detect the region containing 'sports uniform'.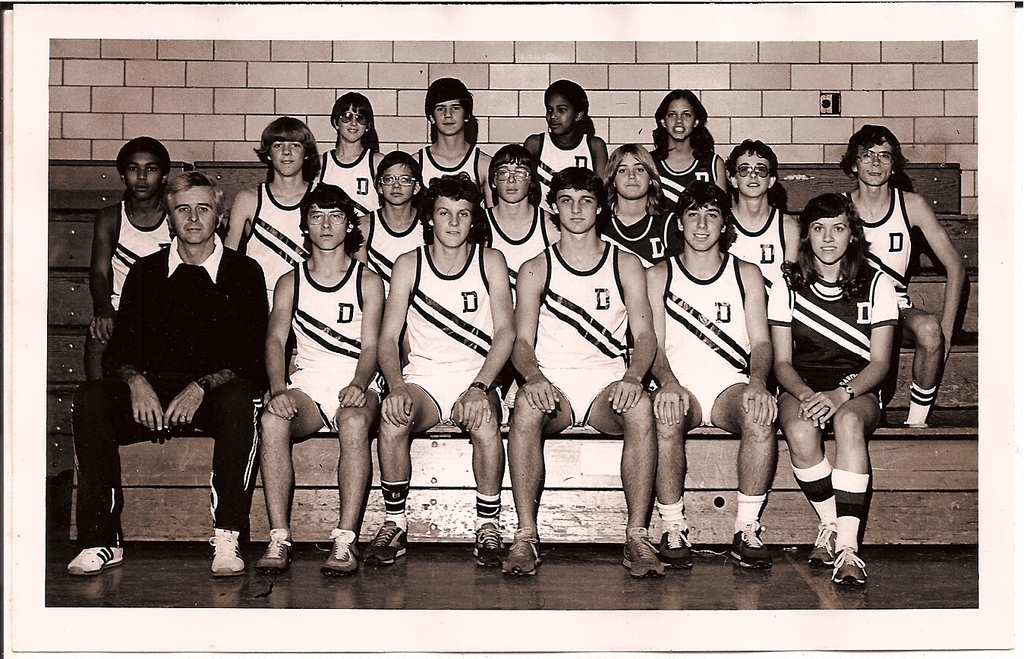
228, 171, 310, 321.
